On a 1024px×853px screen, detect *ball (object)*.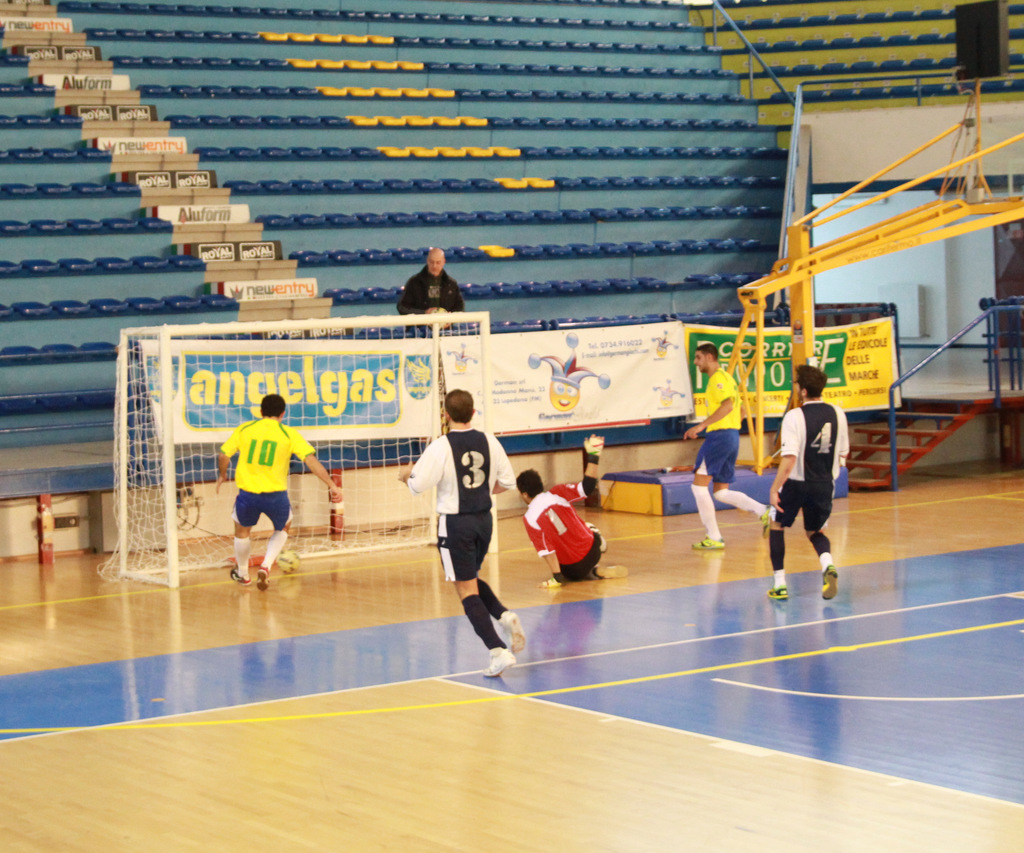
region(275, 549, 306, 572).
